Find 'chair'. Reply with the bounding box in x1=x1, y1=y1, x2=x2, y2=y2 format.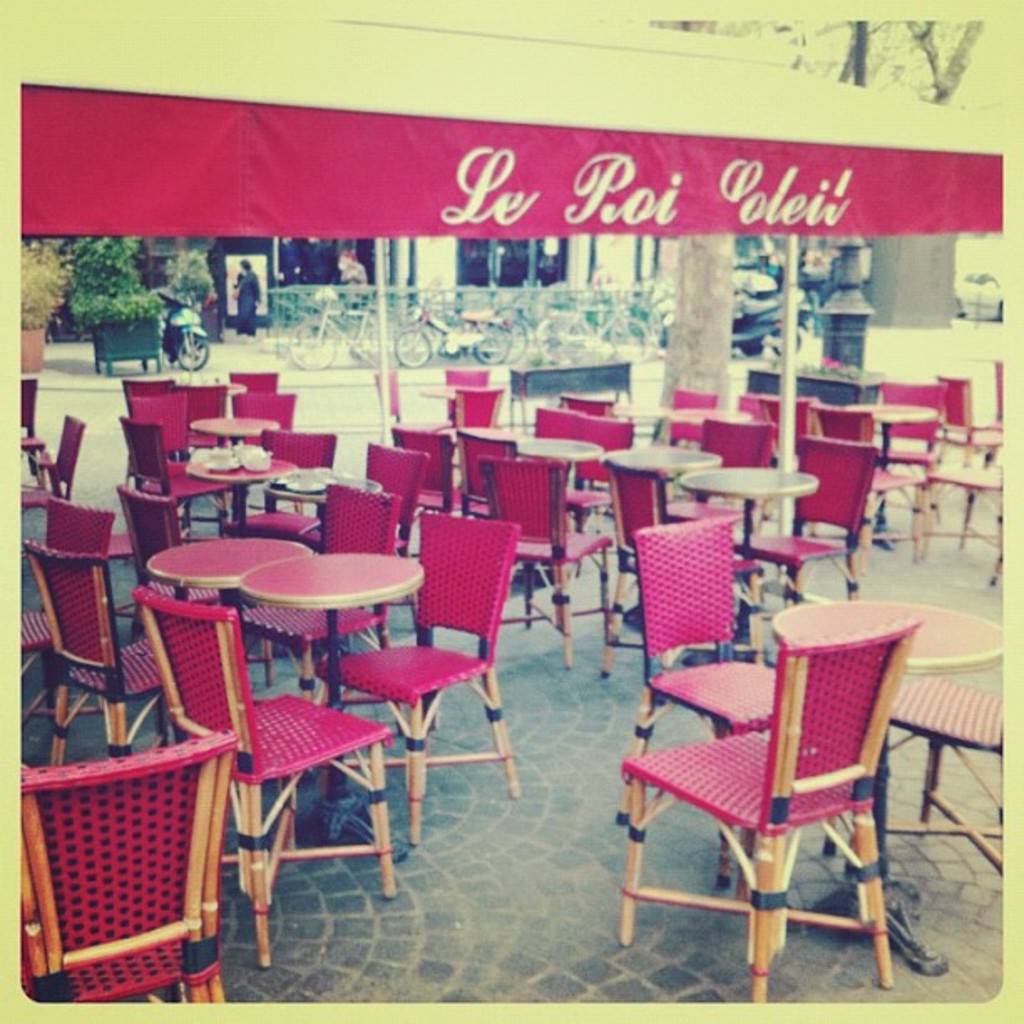
x1=445, y1=366, x2=512, y2=413.
